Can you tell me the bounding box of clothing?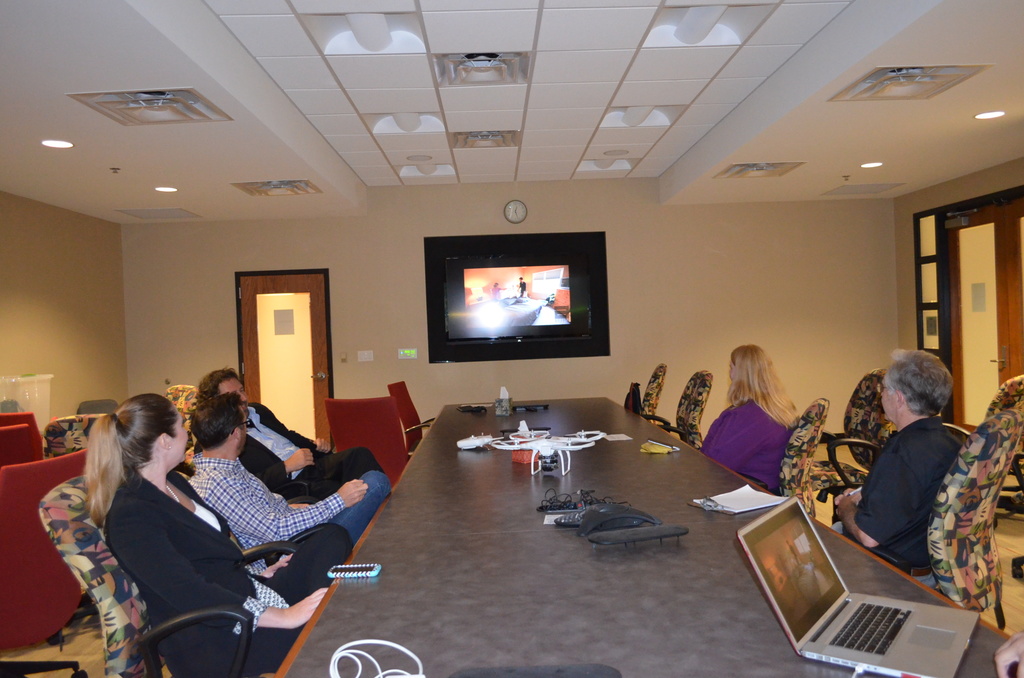
box(105, 464, 353, 677).
